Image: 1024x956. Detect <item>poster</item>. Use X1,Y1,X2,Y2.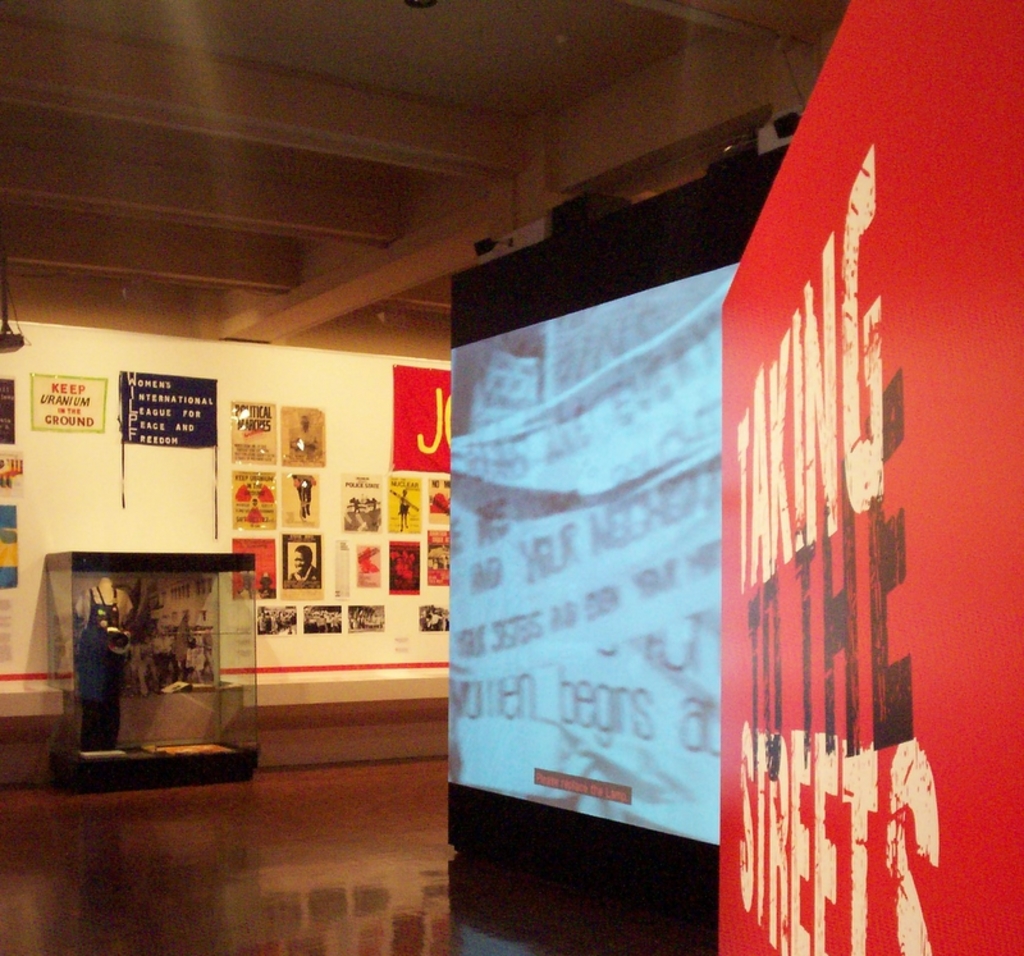
1,371,20,443.
